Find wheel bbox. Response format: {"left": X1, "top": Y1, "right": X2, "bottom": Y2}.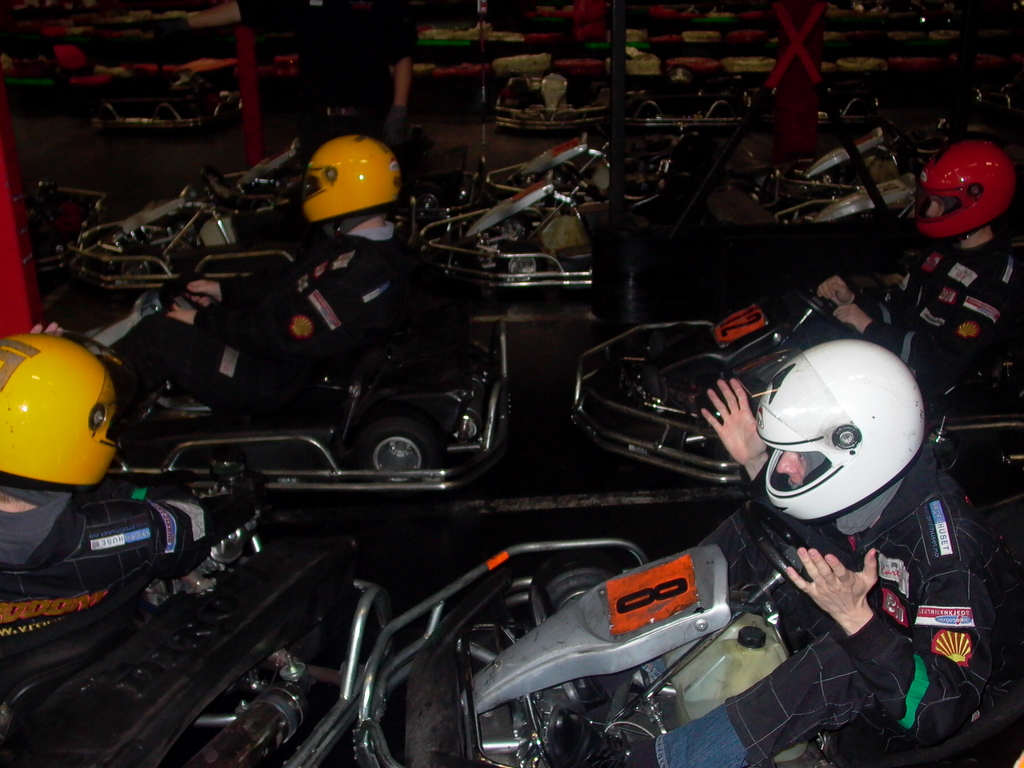
{"left": 347, "top": 401, "right": 467, "bottom": 475}.
